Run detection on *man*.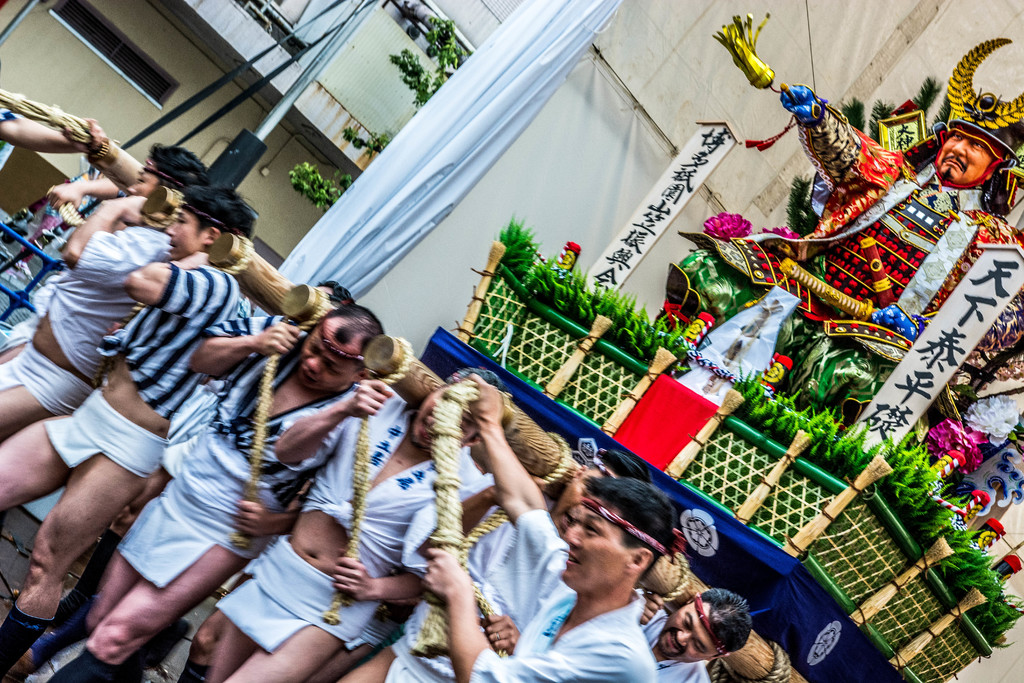
Result: (457, 444, 646, 593).
